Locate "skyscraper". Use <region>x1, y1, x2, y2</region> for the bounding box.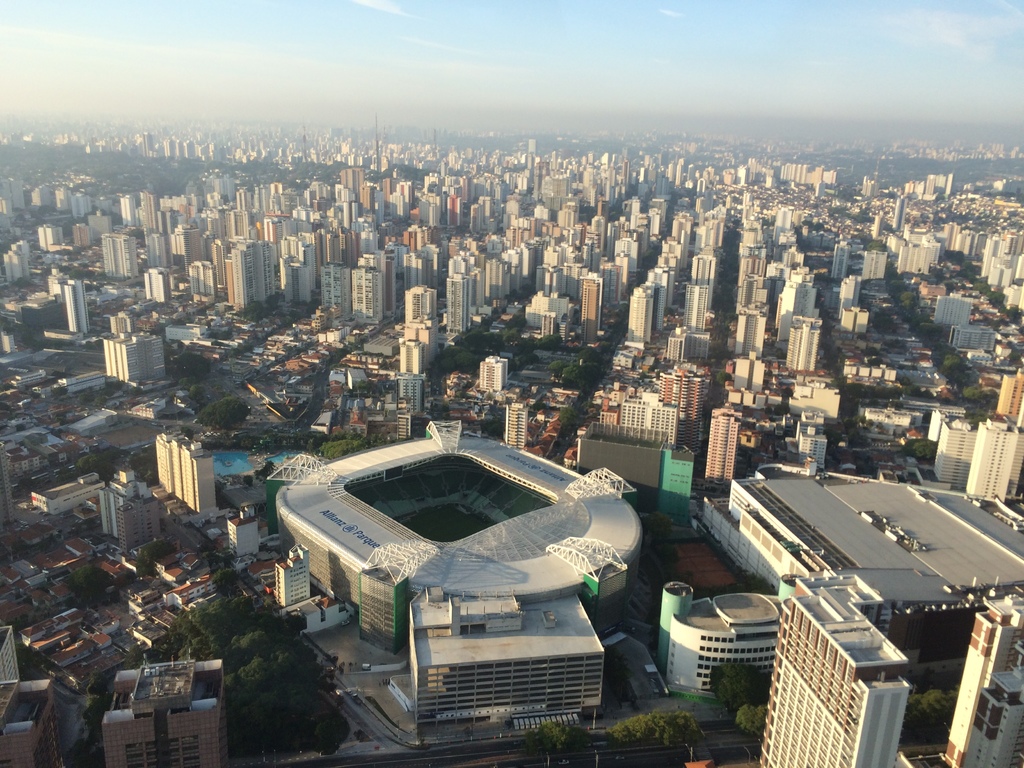
<region>707, 404, 742, 486</region>.
